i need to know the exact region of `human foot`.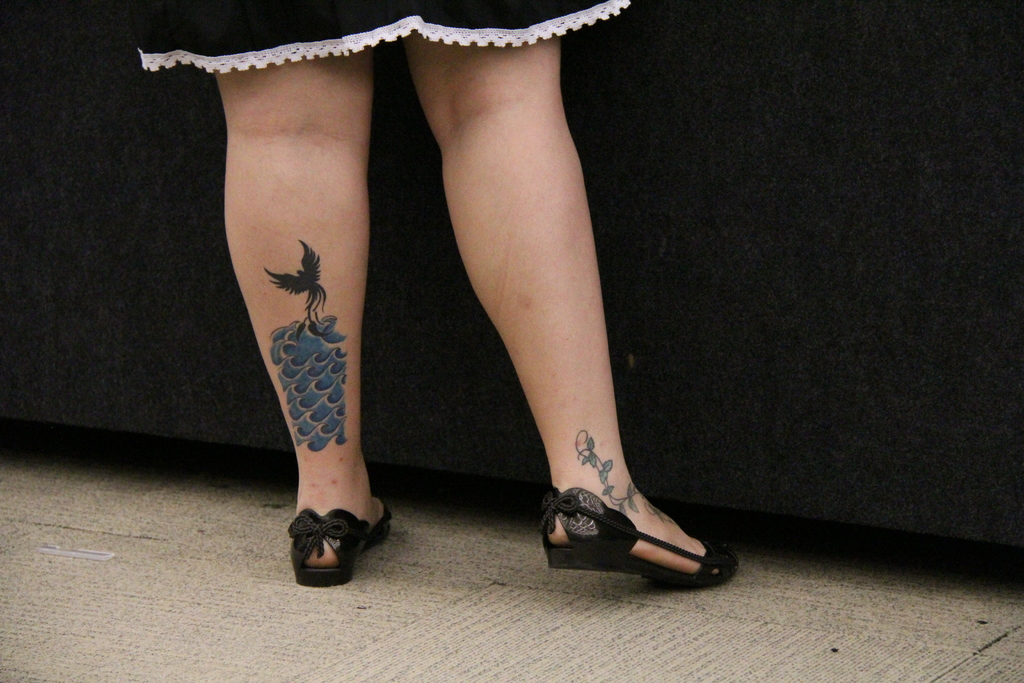
Region: x1=547 y1=460 x2=720 y2=578.
